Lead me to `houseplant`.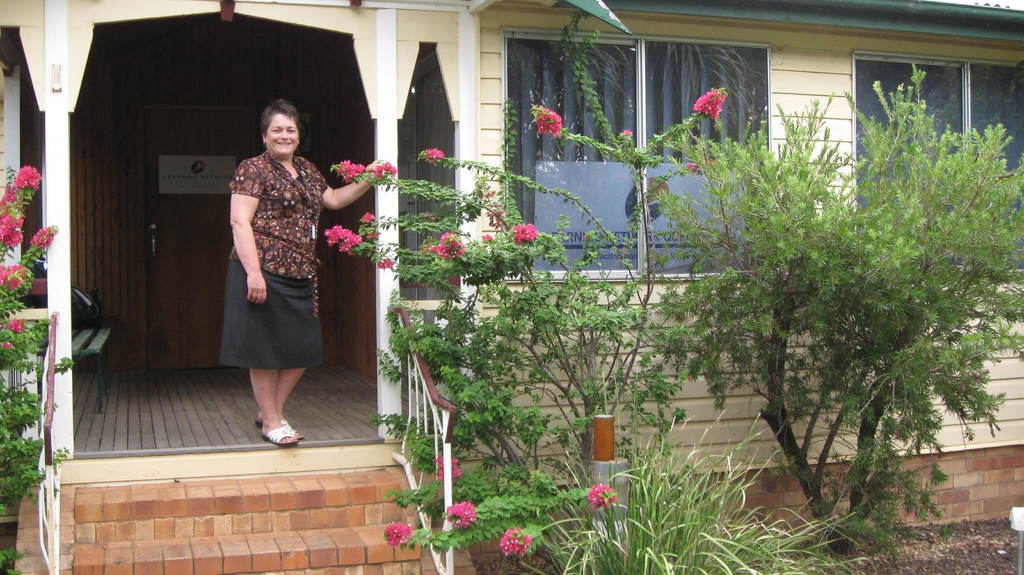
Lead to box=[0, 165, 67, 512].
